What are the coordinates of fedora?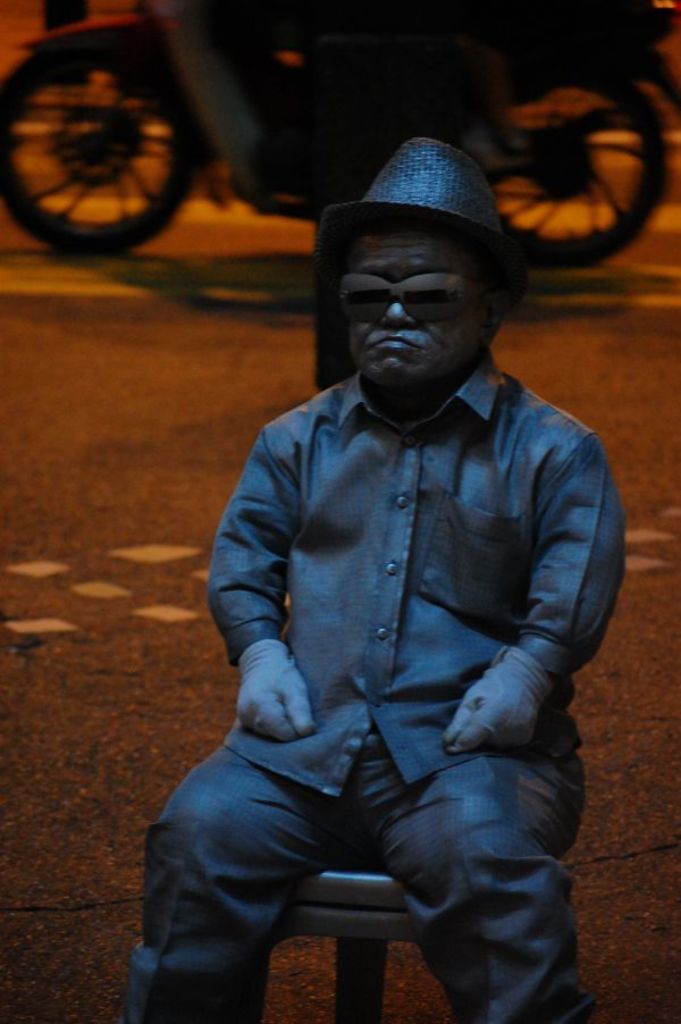
box(323, 140, 529, 280).
